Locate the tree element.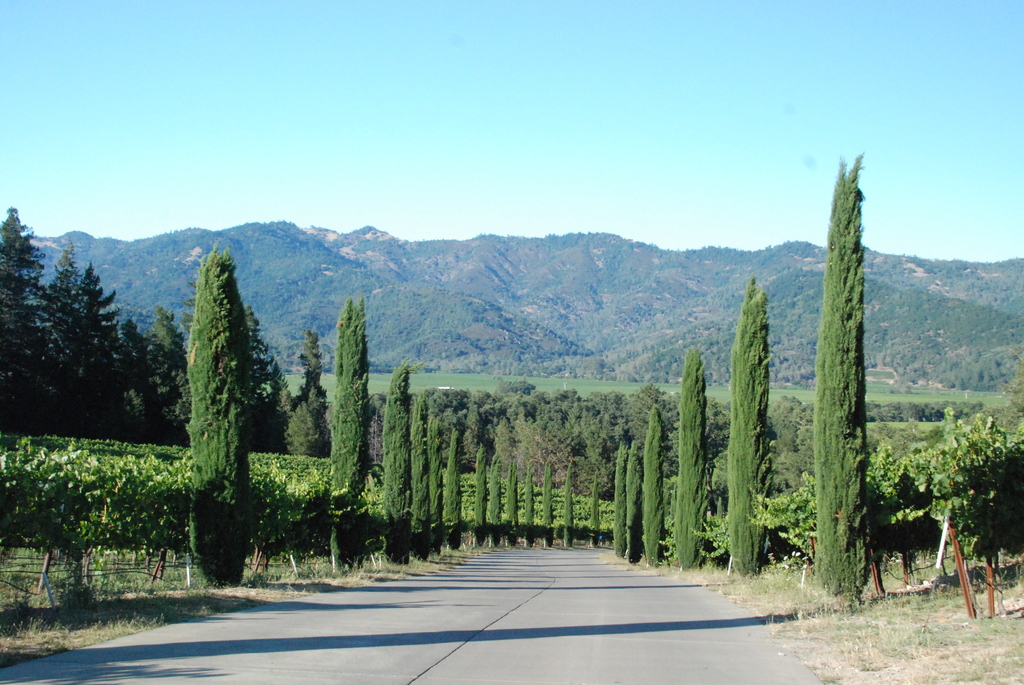
Element bbox: pyautogui.locateOnScreen(565, 466, 582, 540).
